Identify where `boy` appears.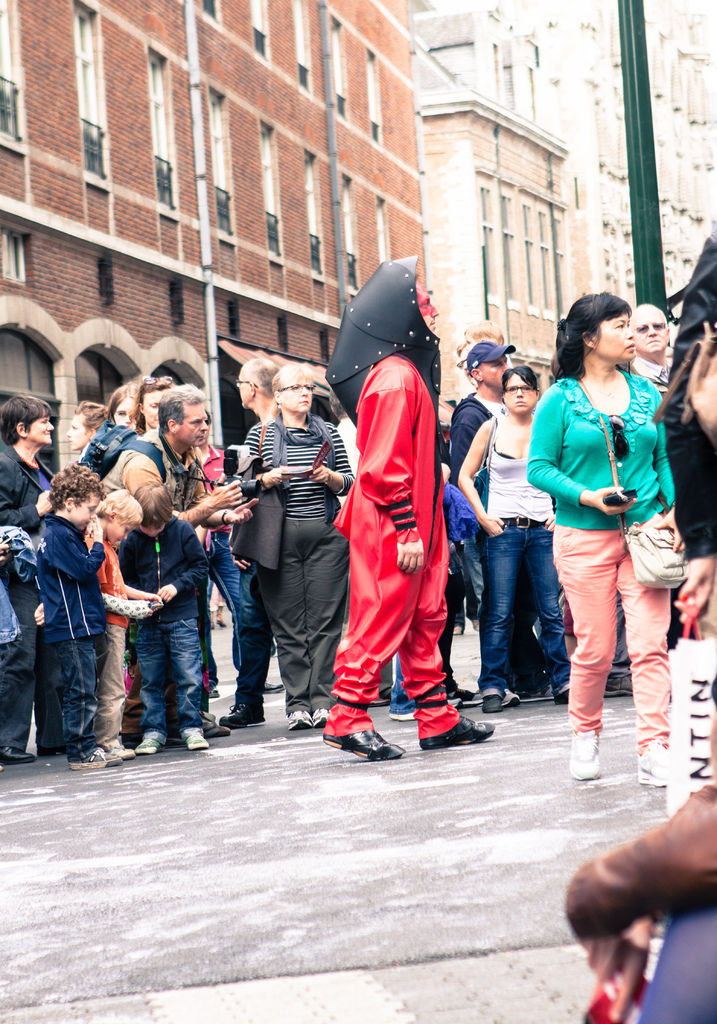
Appears at (x1=148, y1=475, x2=207, y2=762).
